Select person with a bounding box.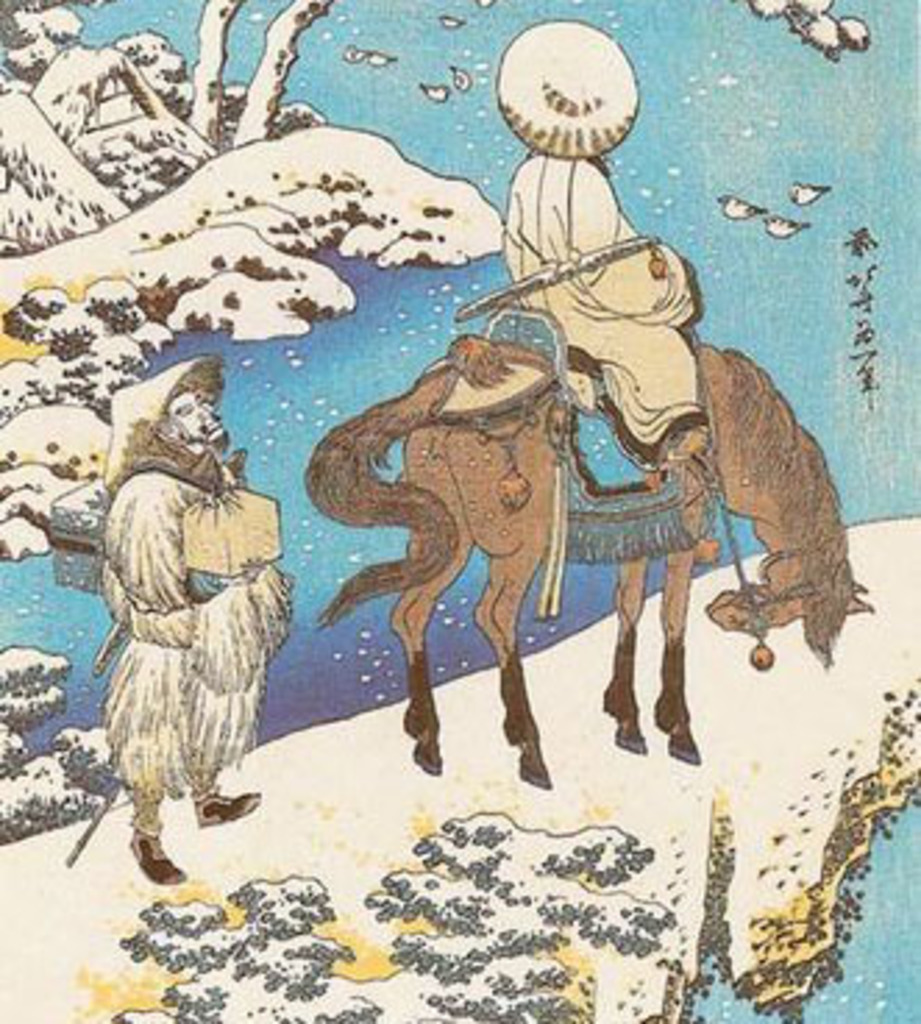
detection(504, 17, 710, 501).
